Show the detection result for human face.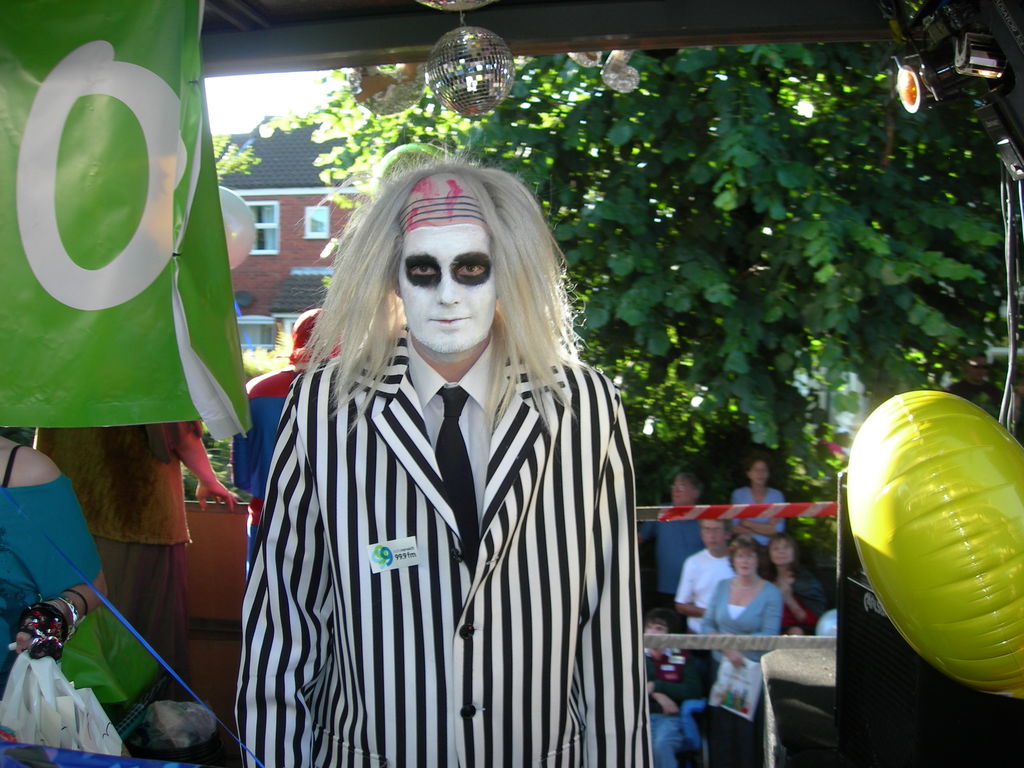
<box>397,225,497,348</box>.
